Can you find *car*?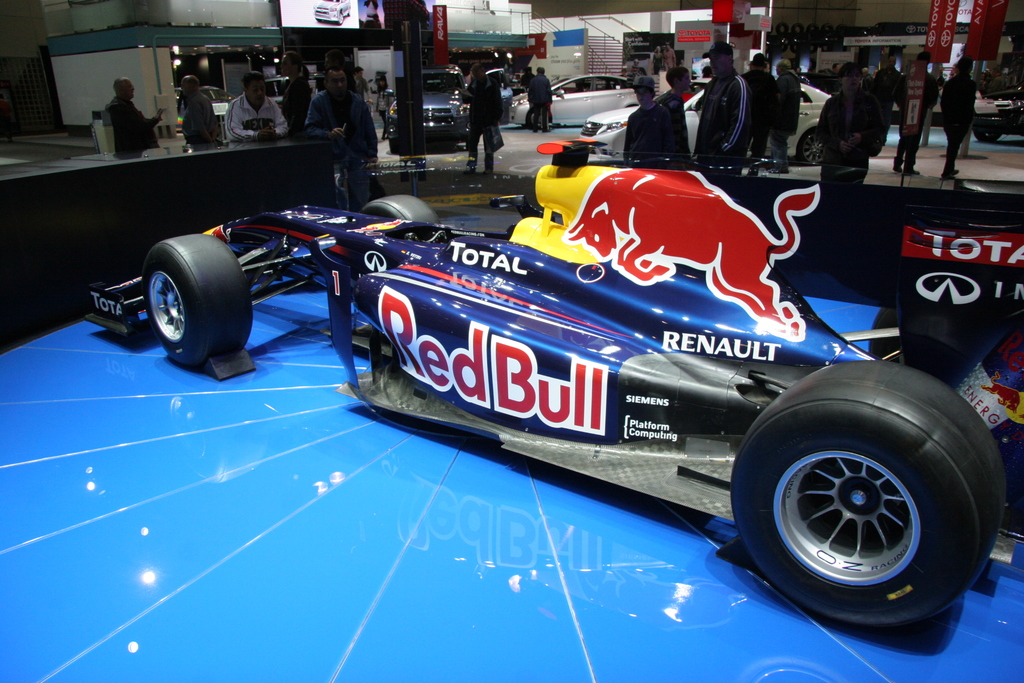
Yes, bounding box: <bbox>383, 63, 521, 139</bbox>.
